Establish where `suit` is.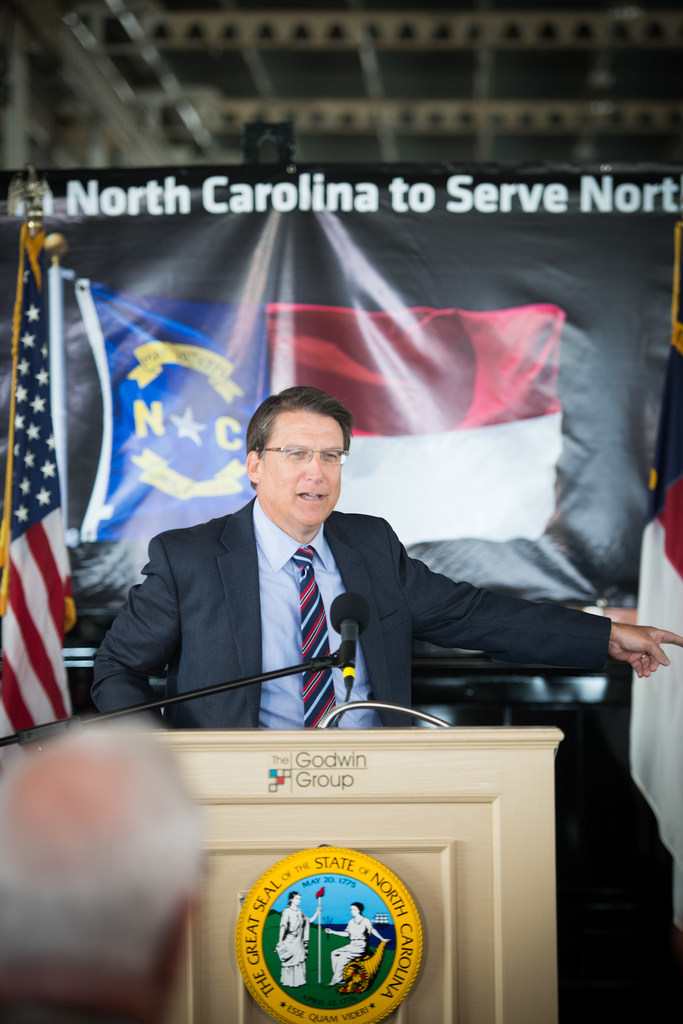
Established at [96, 452, 583, 740].
